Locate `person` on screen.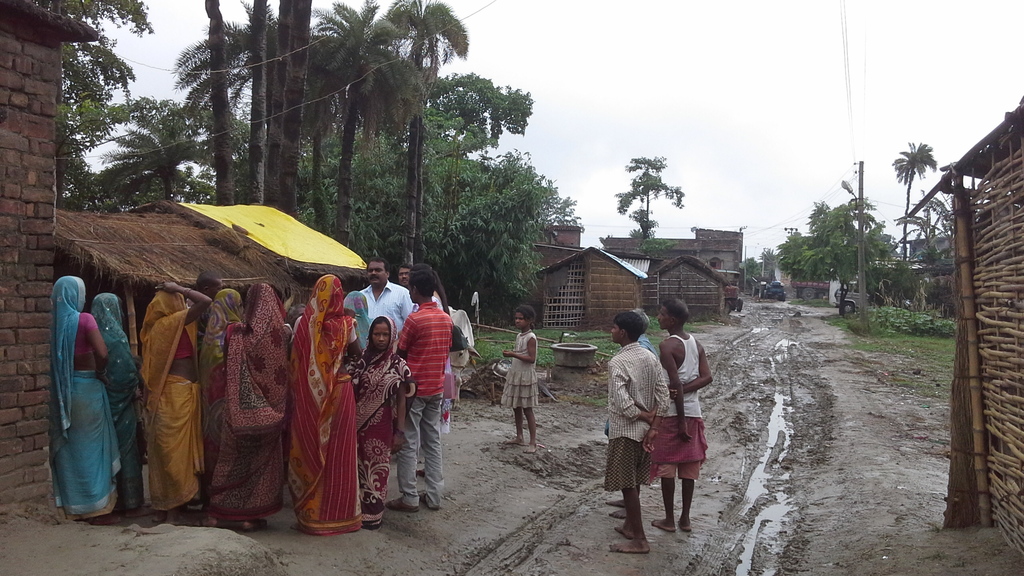
On screen at select_region(499, 308, 541, 457).
